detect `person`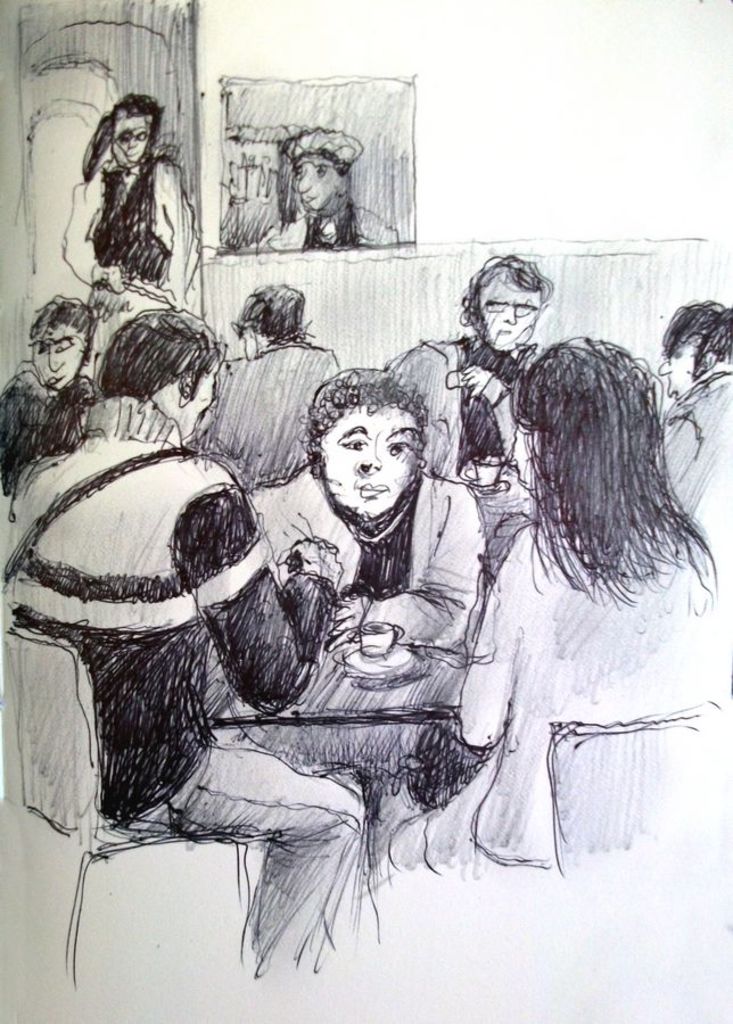
region(68, 76, 201, 347)
